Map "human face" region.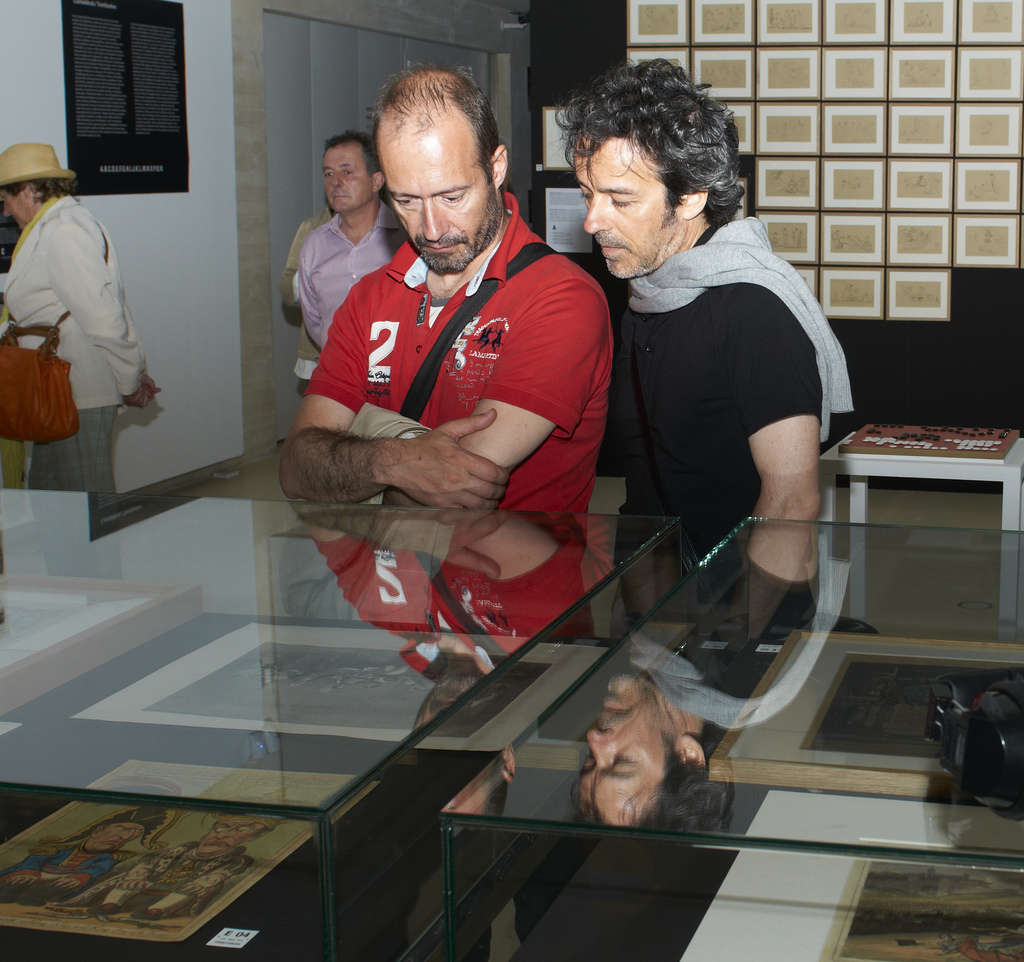
Mapped to {"left": 321, "top": 143, "right": 380, "bottom": 219}.
